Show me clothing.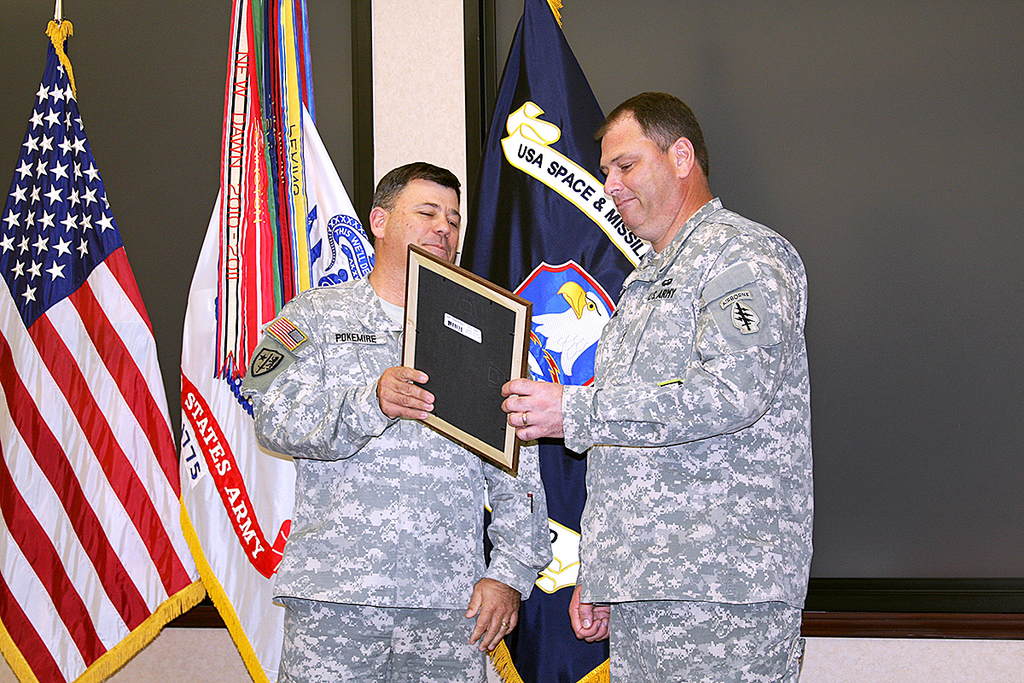
clothing is here: (x1=248, y1=277, x2=556, y2=682).
